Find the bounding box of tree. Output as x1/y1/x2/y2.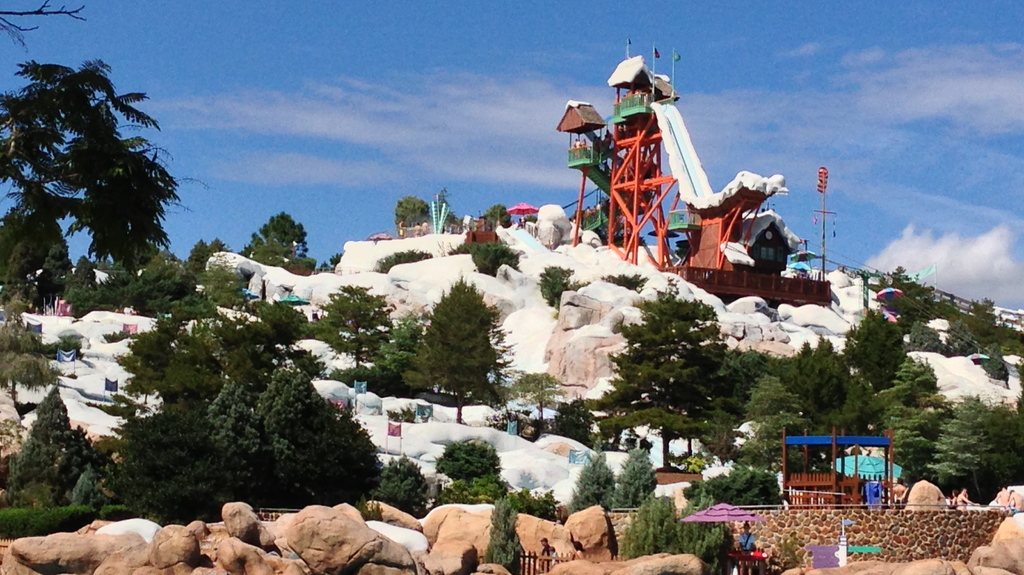
793/331/879/440.
